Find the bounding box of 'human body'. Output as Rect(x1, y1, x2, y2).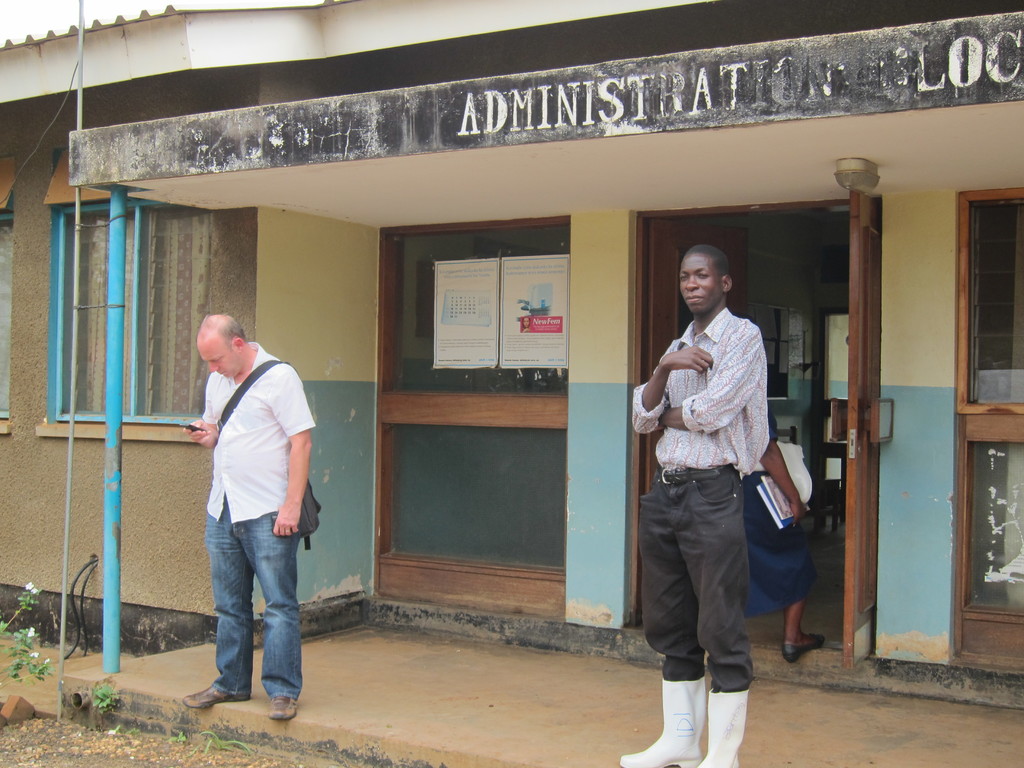
Rect(627, 239, 781, 767).
